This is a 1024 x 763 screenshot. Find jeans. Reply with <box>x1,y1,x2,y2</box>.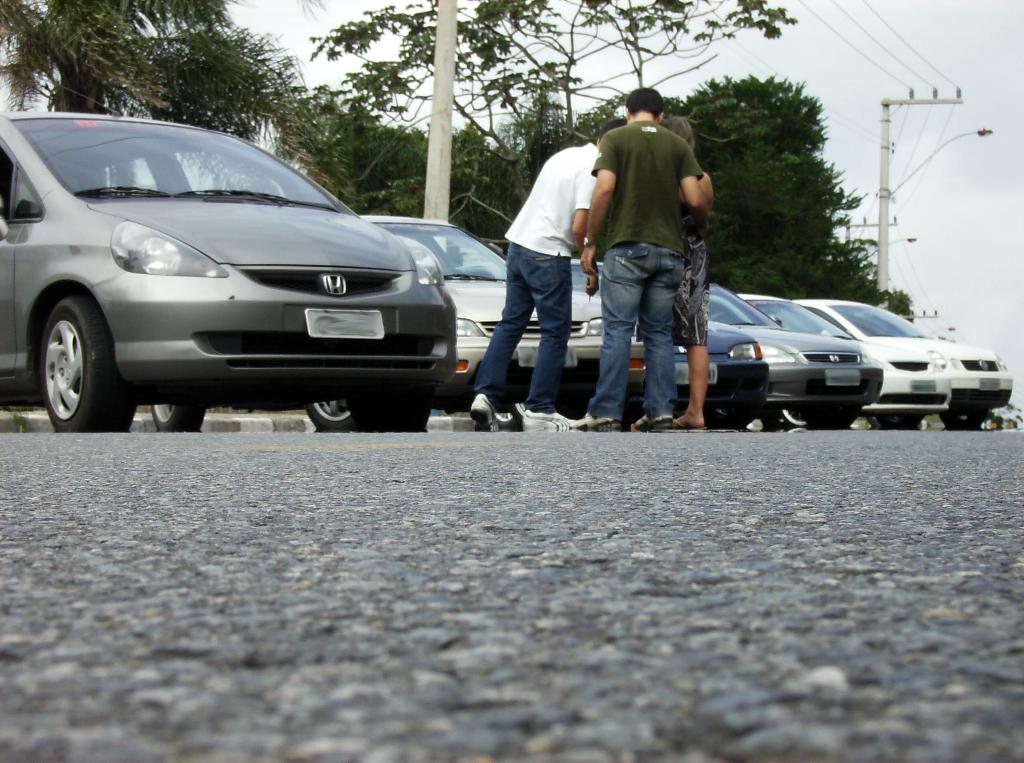
<box>473,243,572,417</box>.
